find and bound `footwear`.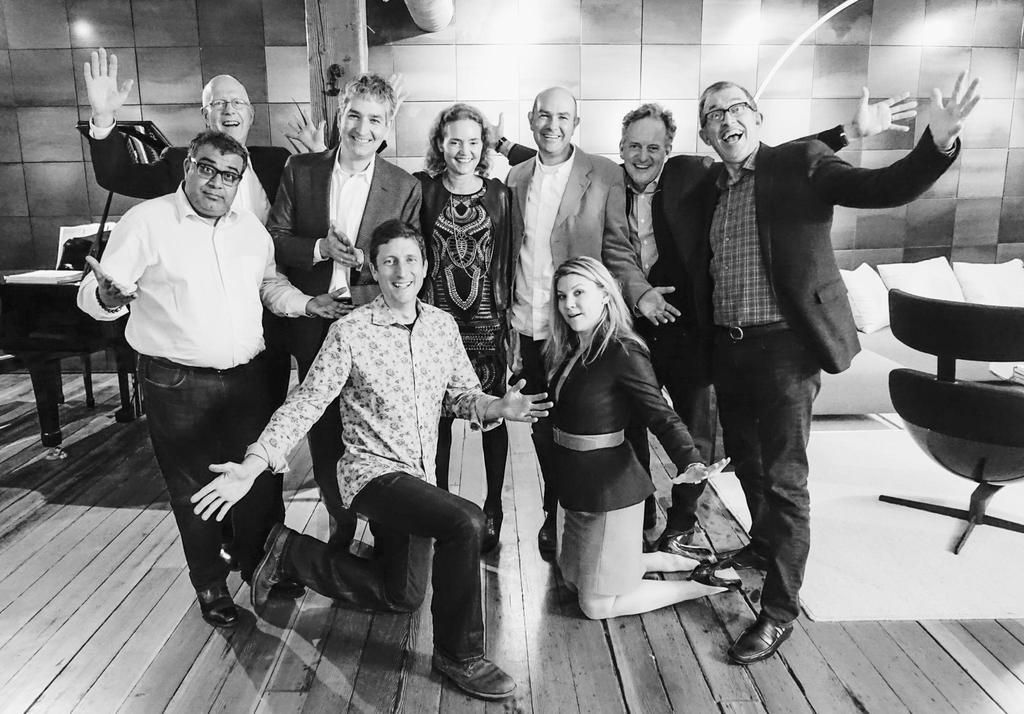
Bound: 536:510:557:553.
